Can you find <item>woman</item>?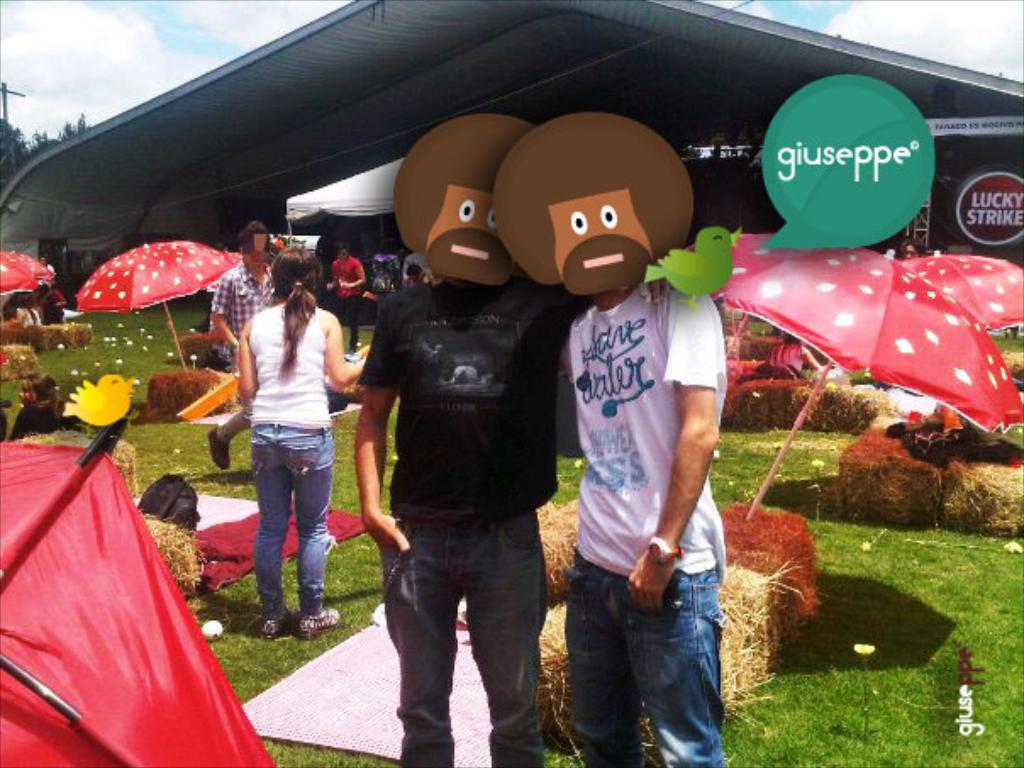
Yes, bounding box: bbox(887, 237, 927, 261).
